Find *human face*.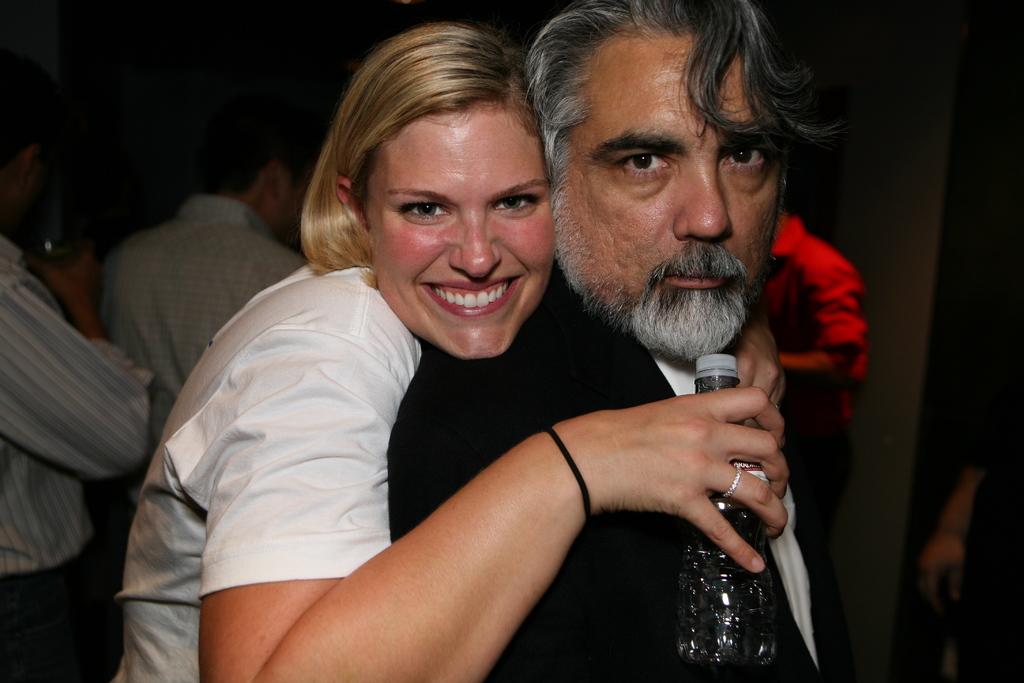
(553, 38, 787, 357).
